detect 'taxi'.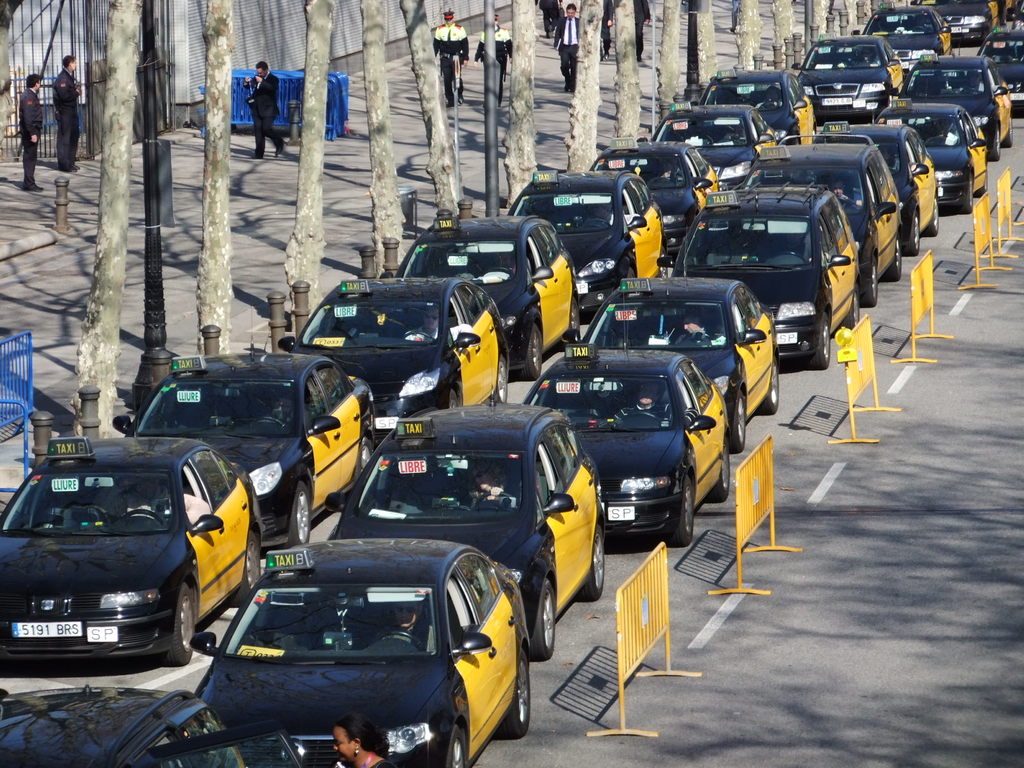
Detected at 390, 209, 587, 380.
